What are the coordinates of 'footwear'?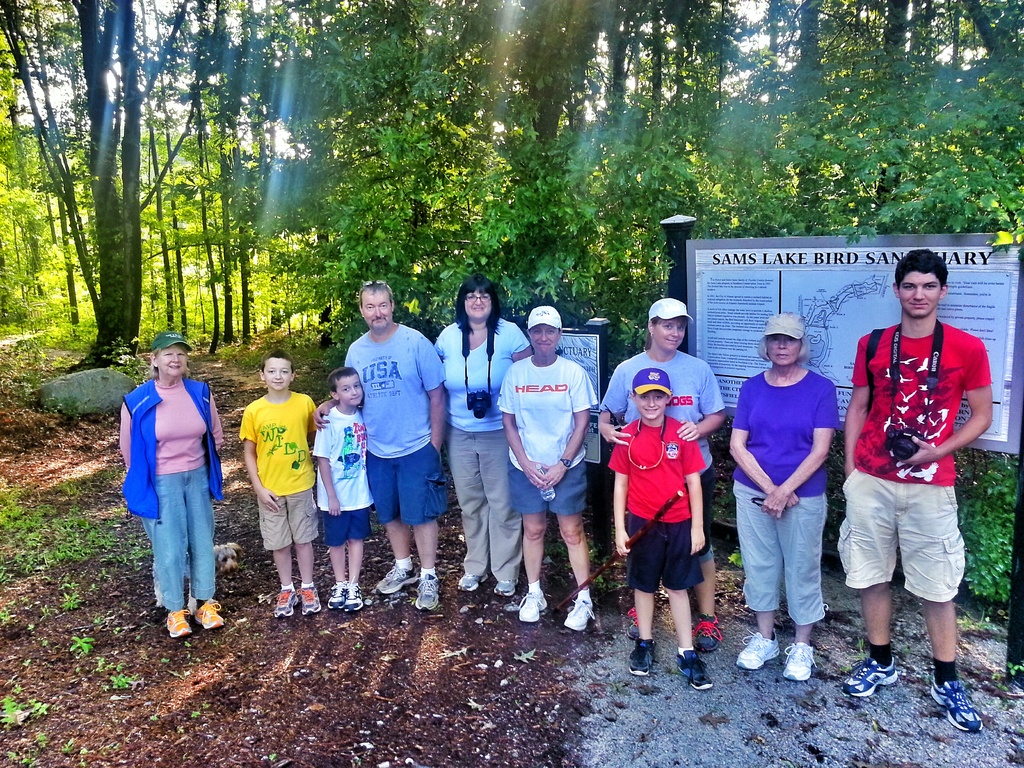
(x1=456, y1=574, x2=489, y2=590).
